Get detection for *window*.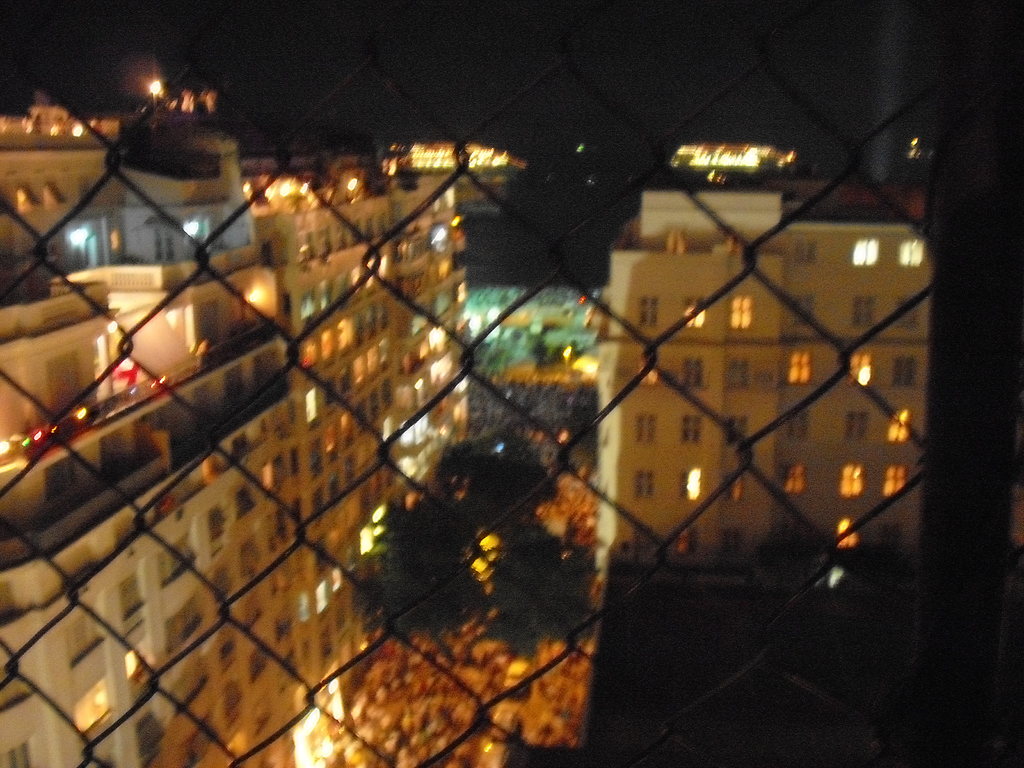
Detection: select_region(728, 362, 747, 386).
